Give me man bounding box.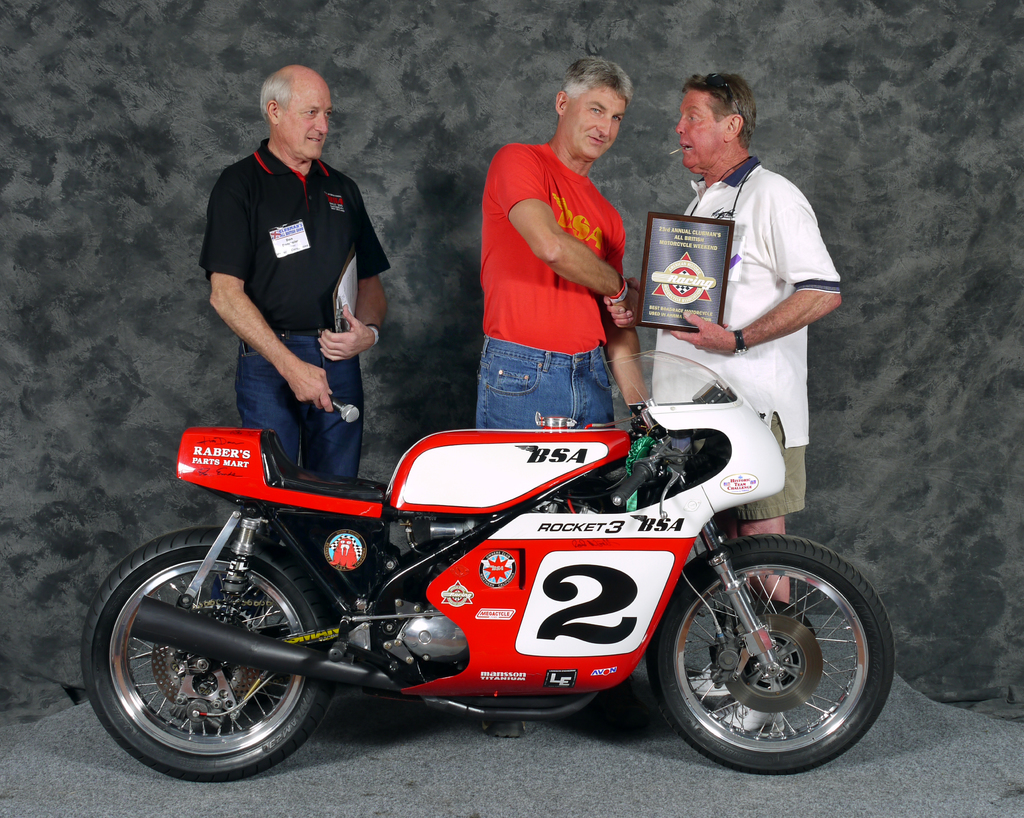
(x1=480, y1=49, x2=648, y2=492).
